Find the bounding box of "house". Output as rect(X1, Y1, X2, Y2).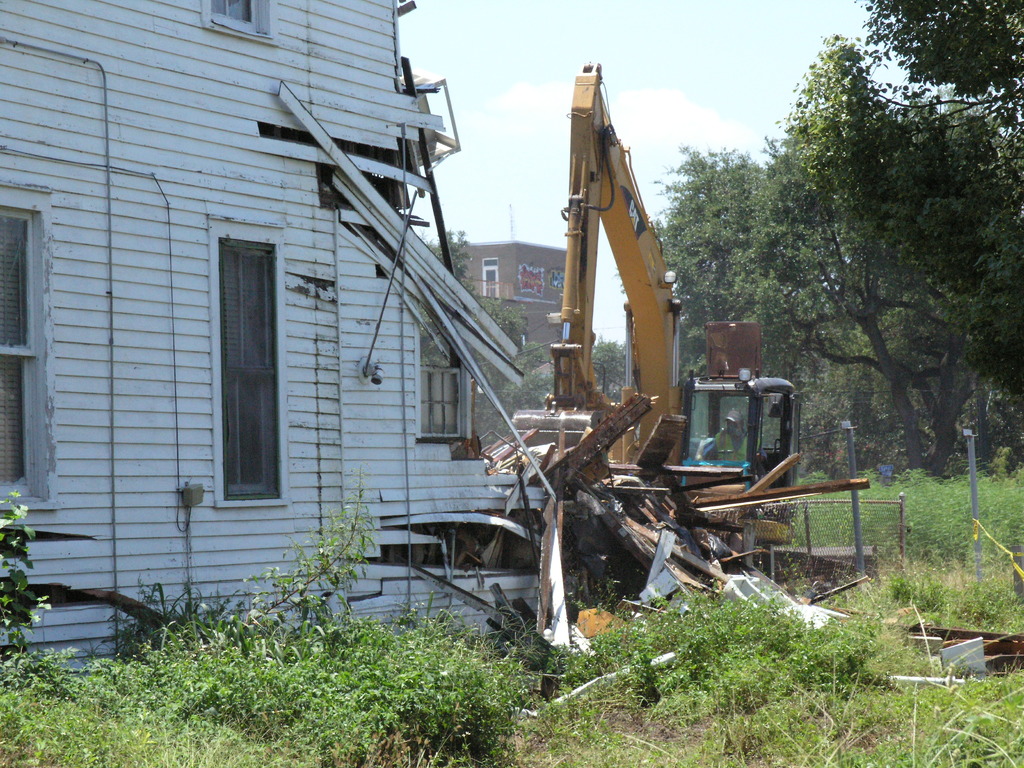
rect(0, 0, 545, 680).
